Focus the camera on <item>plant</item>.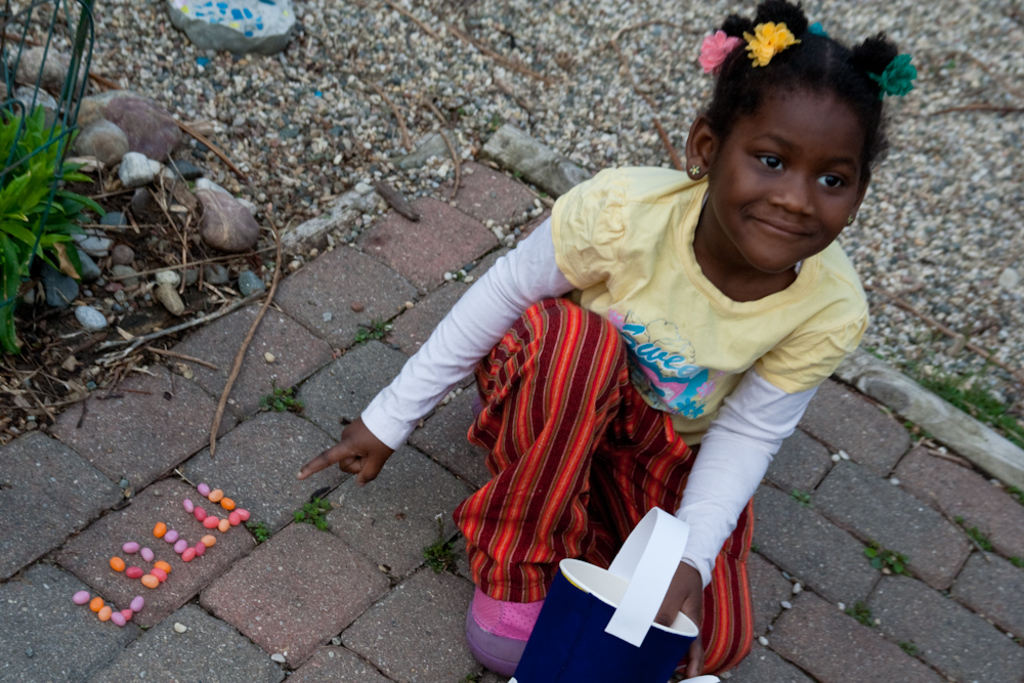
Focus region: [left=349, top=313, right=392, bottom=340].
